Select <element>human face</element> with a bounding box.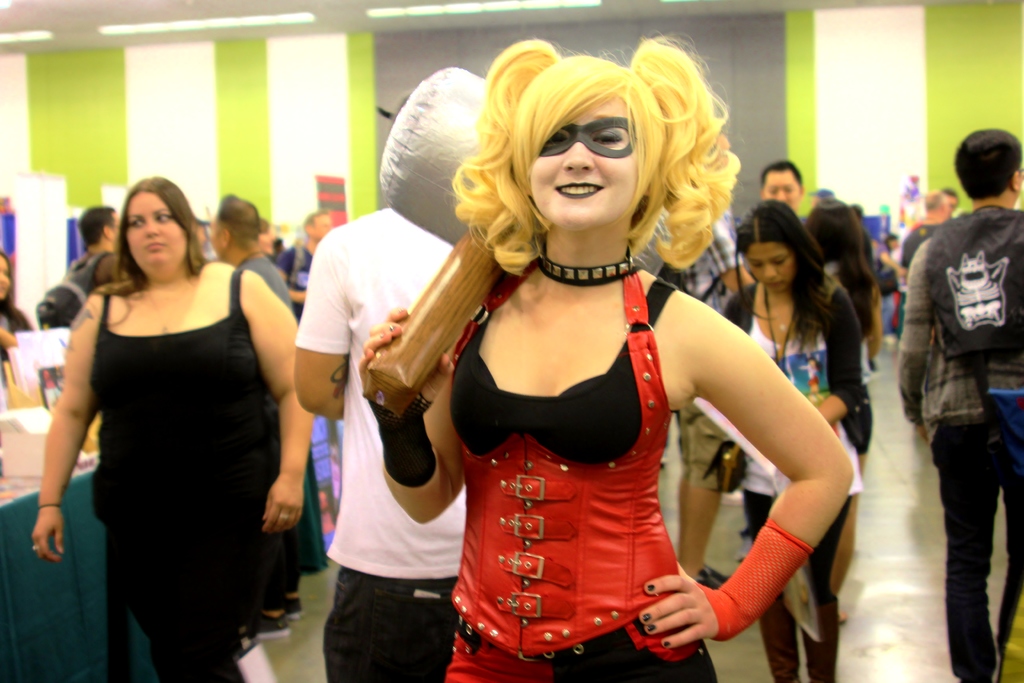
531:95:637:229.
